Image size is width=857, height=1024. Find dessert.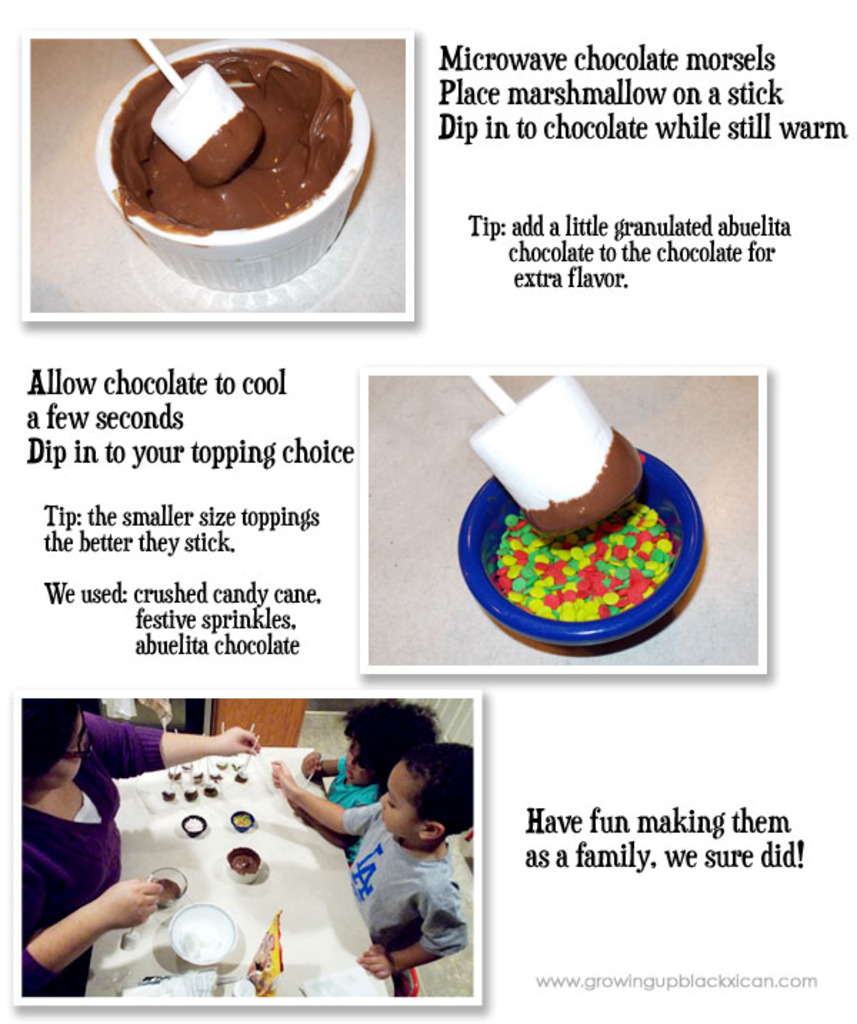
rect(113, 39, 363, 274).
